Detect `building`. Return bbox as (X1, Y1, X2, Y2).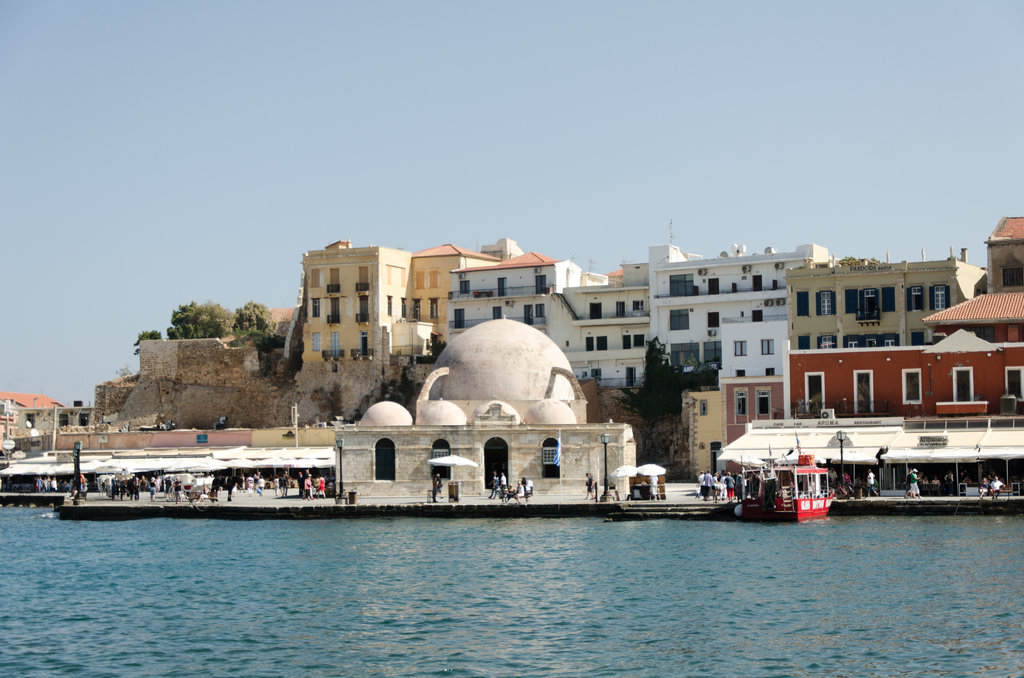
(301, 217, 1023, 481).
